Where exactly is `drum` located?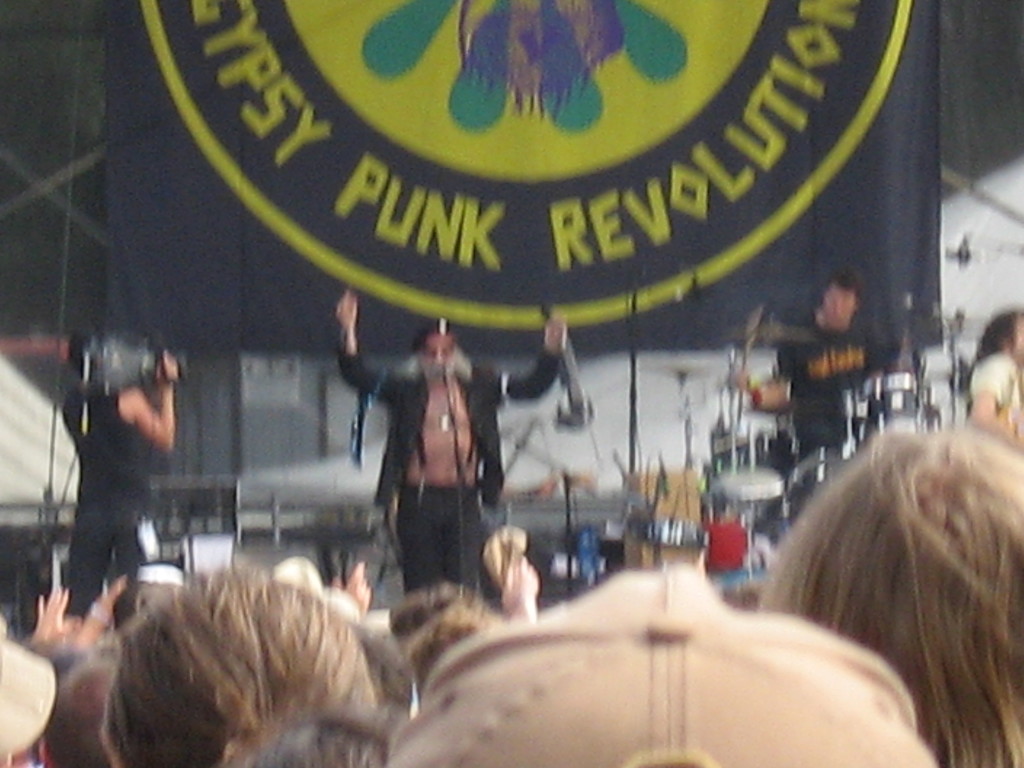
Its bounding box is (x1=862, y1=373, x2=933, y2=442).
